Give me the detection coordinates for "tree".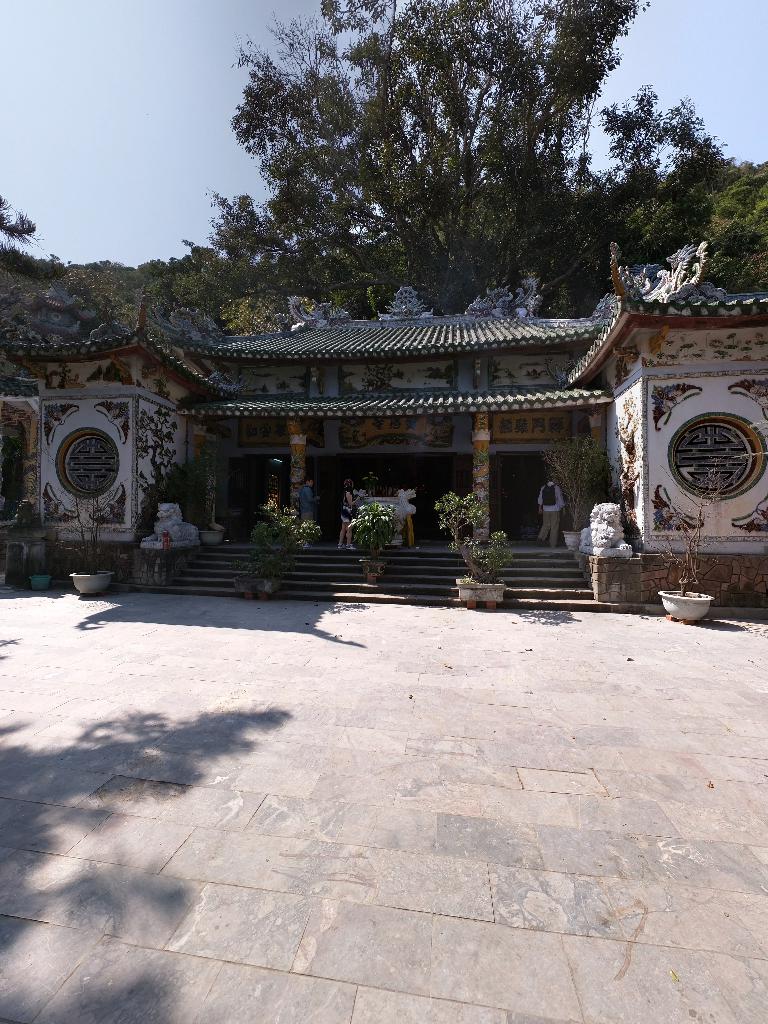
bbox=(0, 185, 31, 283).
